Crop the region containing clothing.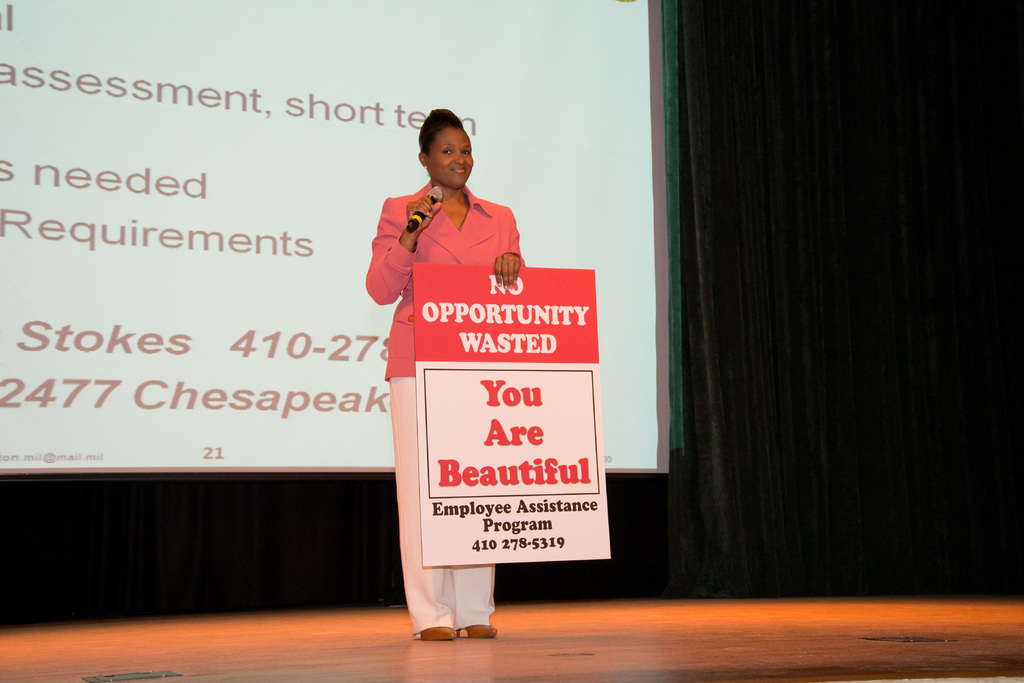
Crop region: [368, 163, 527, 349].
